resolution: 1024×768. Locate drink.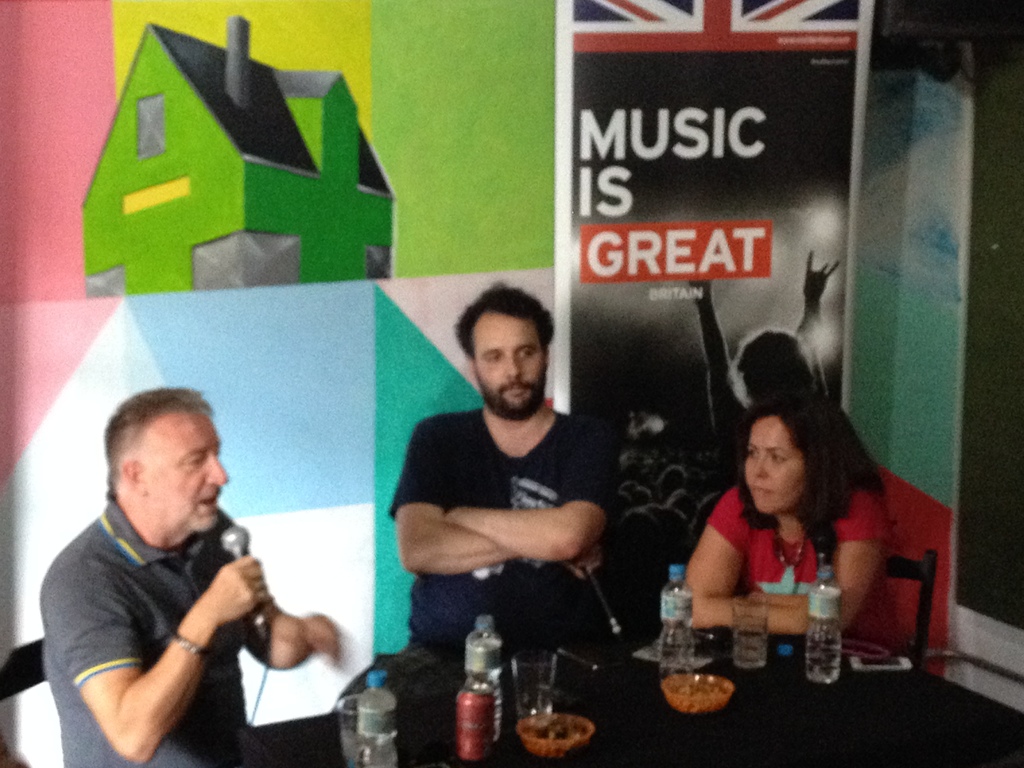
(465, 641, 504, 736).
